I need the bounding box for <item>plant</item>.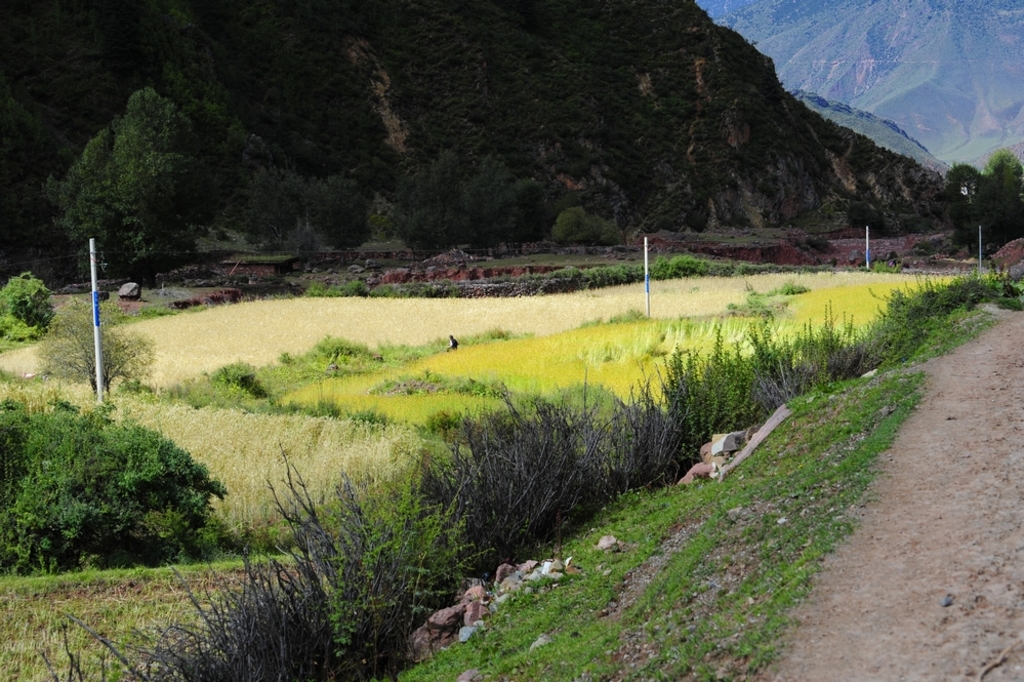
Here it is: <box>945,159,982,253</box>.
